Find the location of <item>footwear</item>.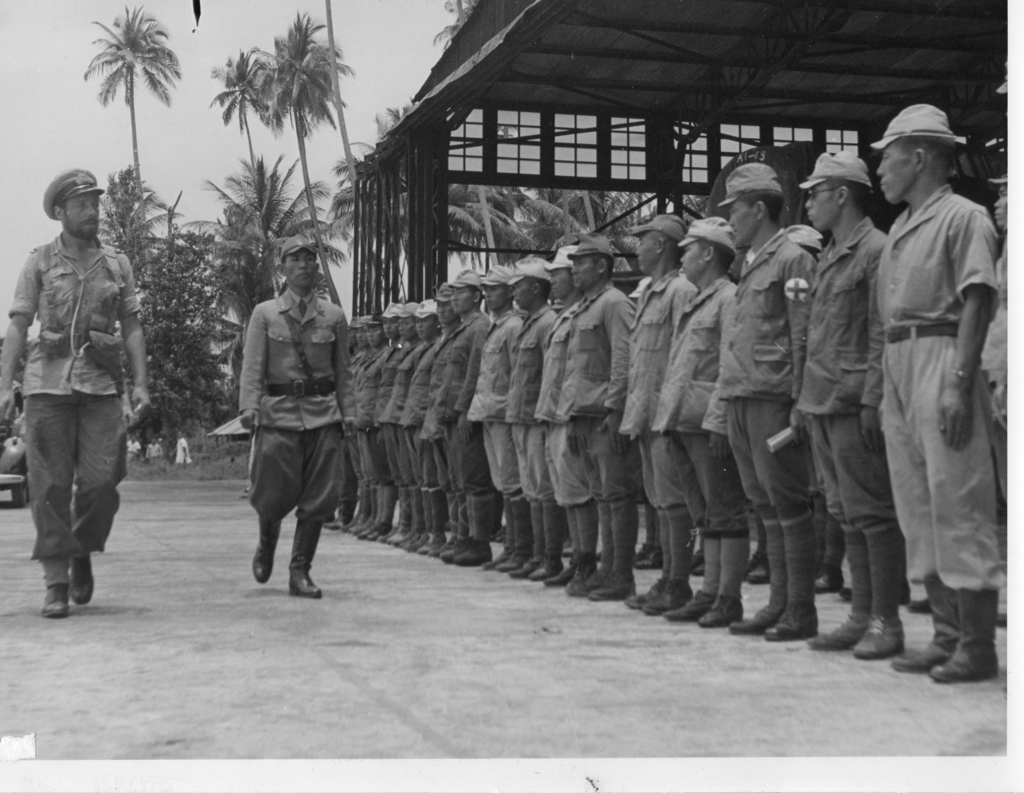
Location: pyautogui.locateOnScreen(292, 515, 323, 605).
